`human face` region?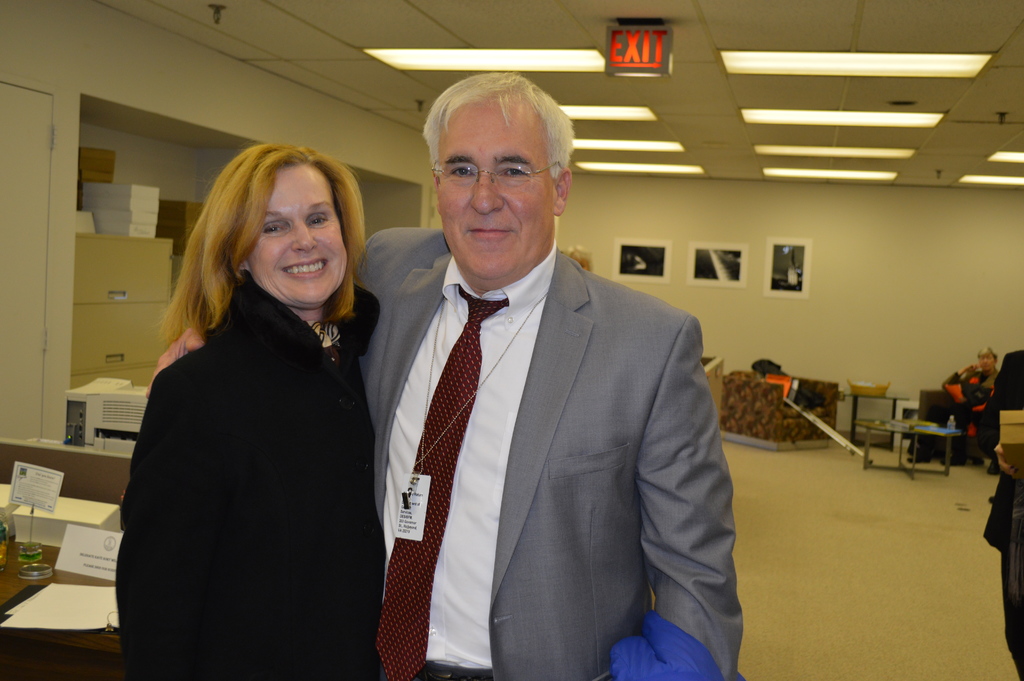
x1=436 y1=95 x2=557 y2=277
